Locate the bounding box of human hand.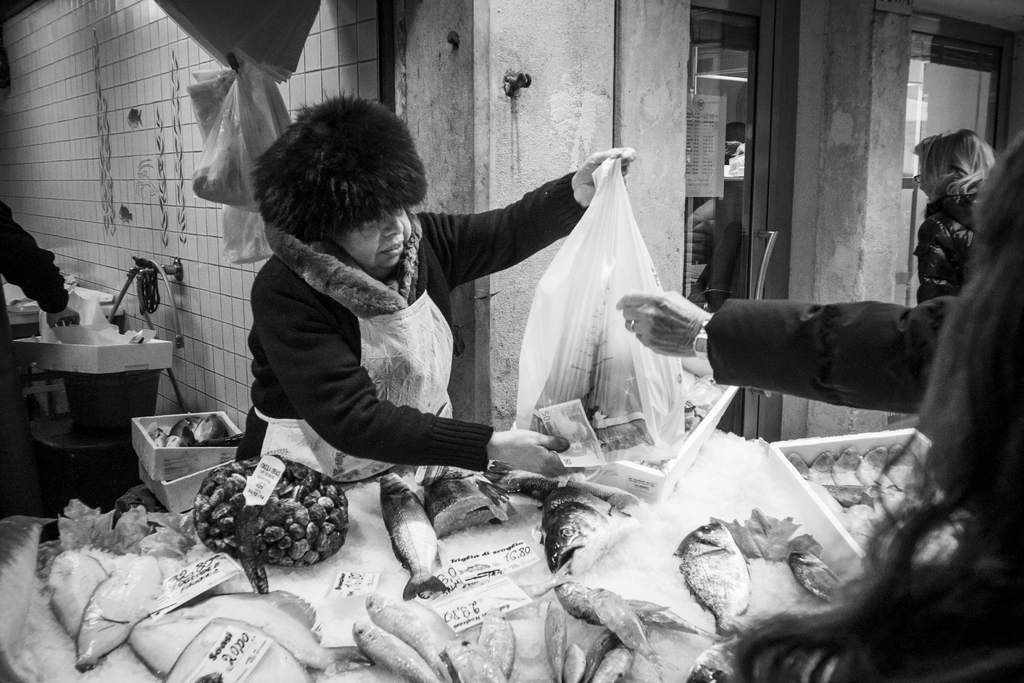
Bounding box: bbox(492, 427, 586, 478).
